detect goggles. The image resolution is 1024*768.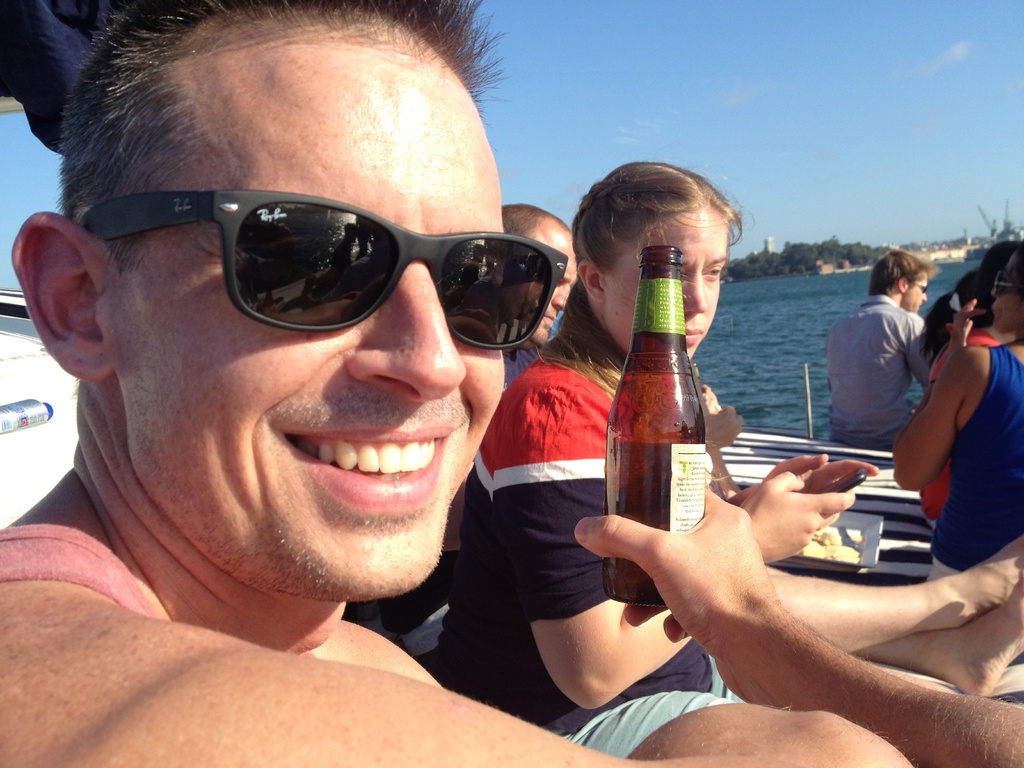
[93,184,588,356].
